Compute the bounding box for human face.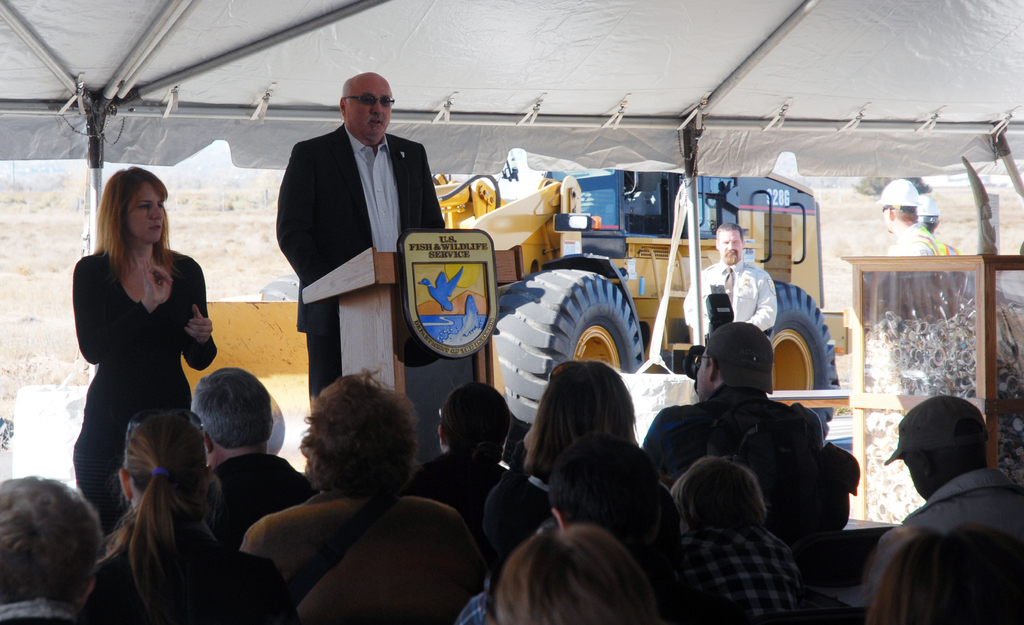
351/77/392/141.
